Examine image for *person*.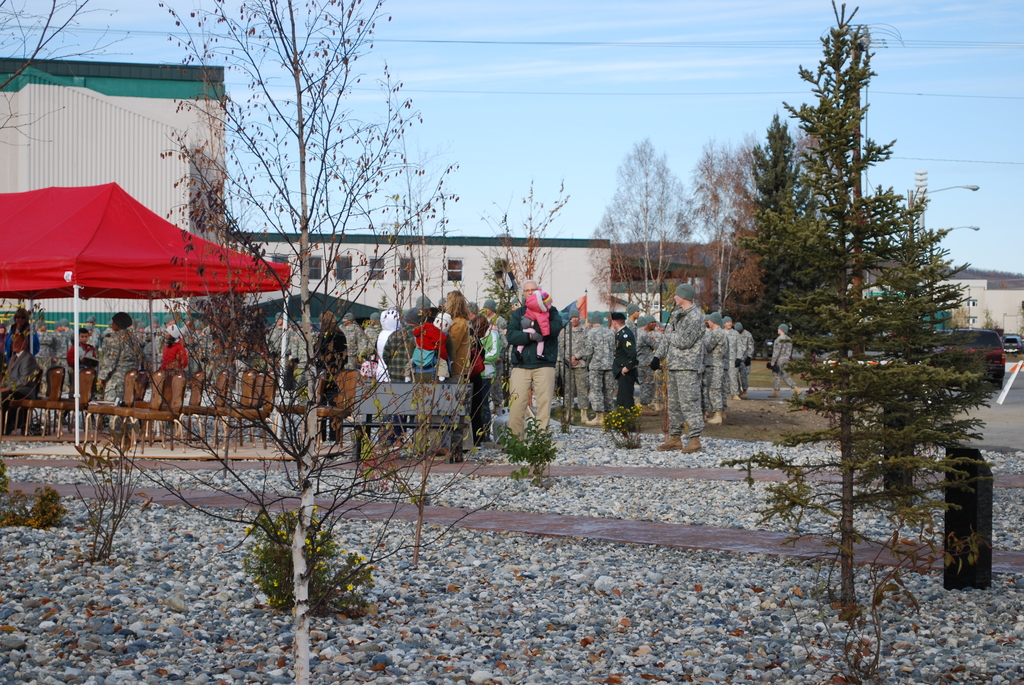
Examination result: bbox(161, 324, 188, 372).
